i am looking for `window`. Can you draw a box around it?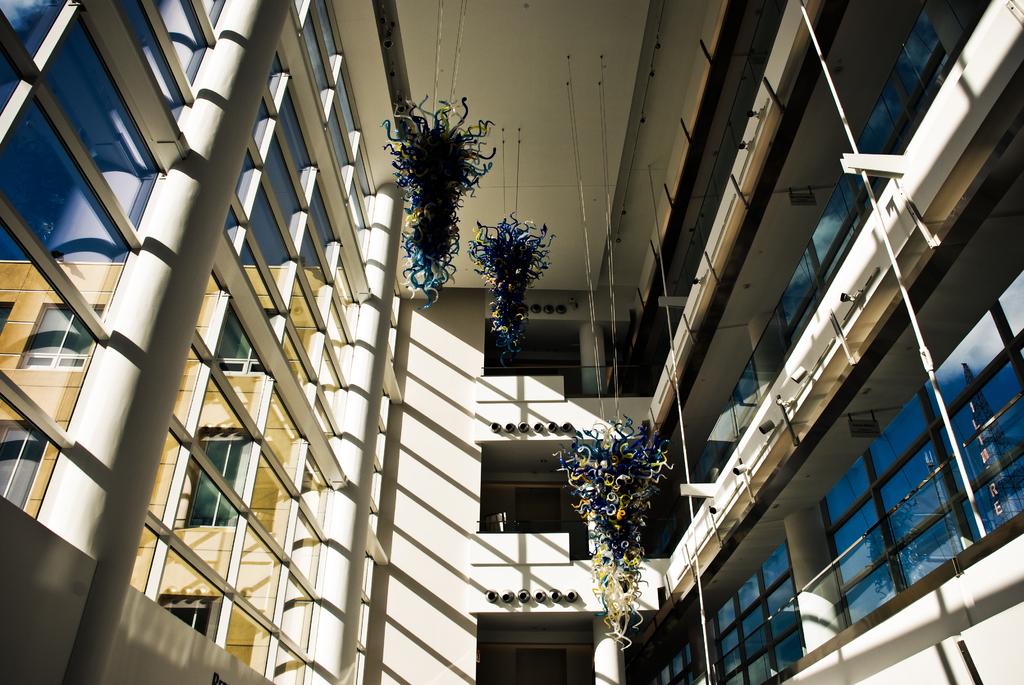
Sure, the bounding box is BBox(815, 375, 968, 631).
